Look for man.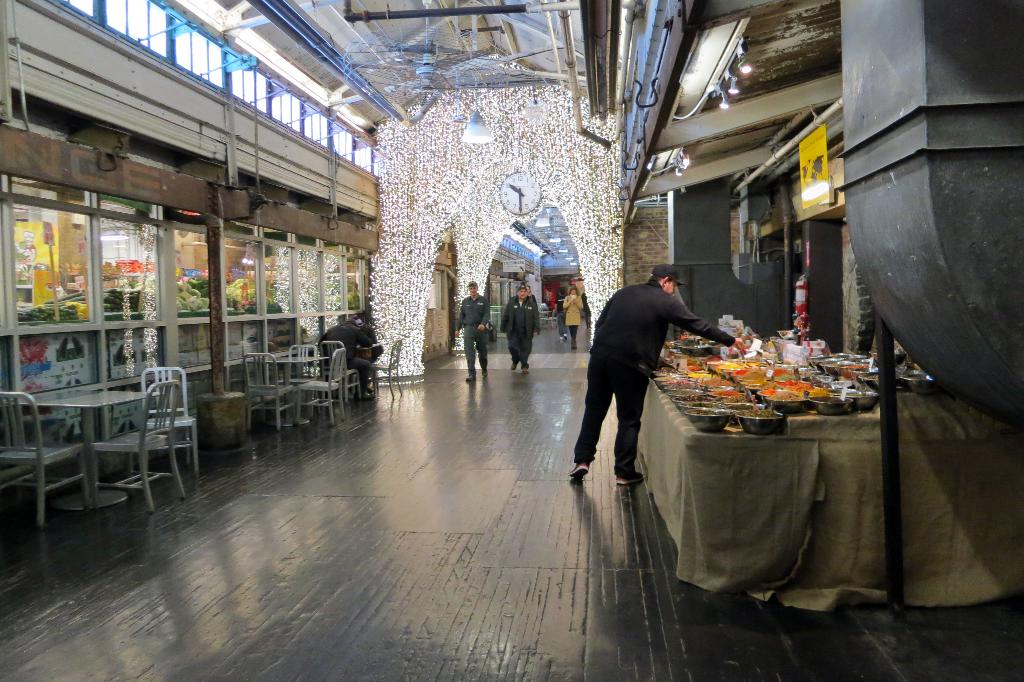
Found: <bbox>355, 314, 387, 389</bbox>.
